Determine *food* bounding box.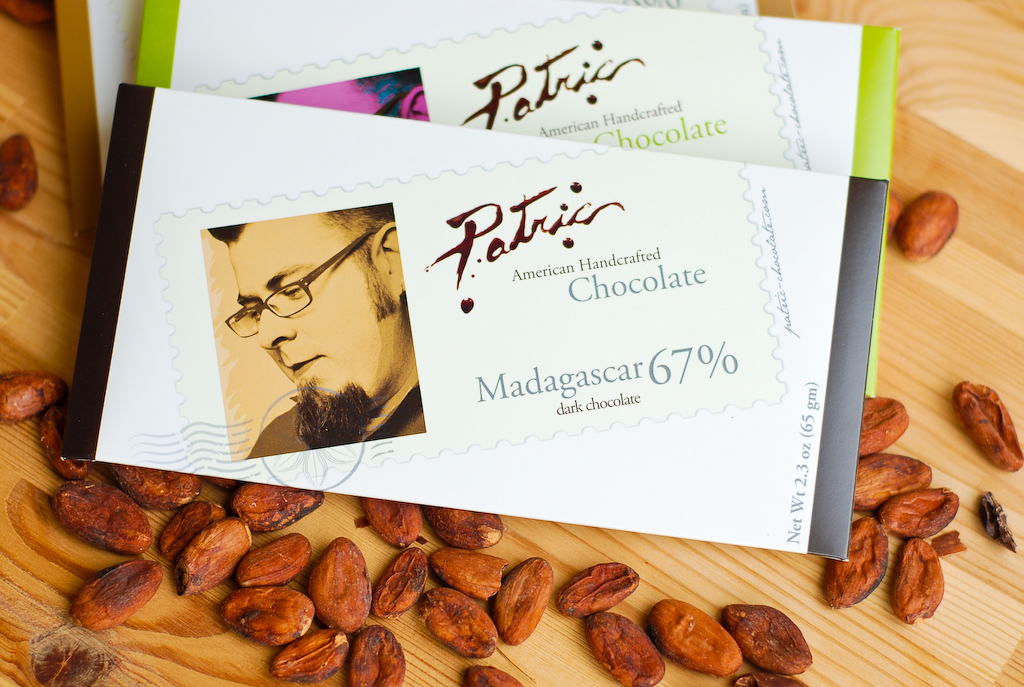
Determined: crop(0, 131, 39, 213).
